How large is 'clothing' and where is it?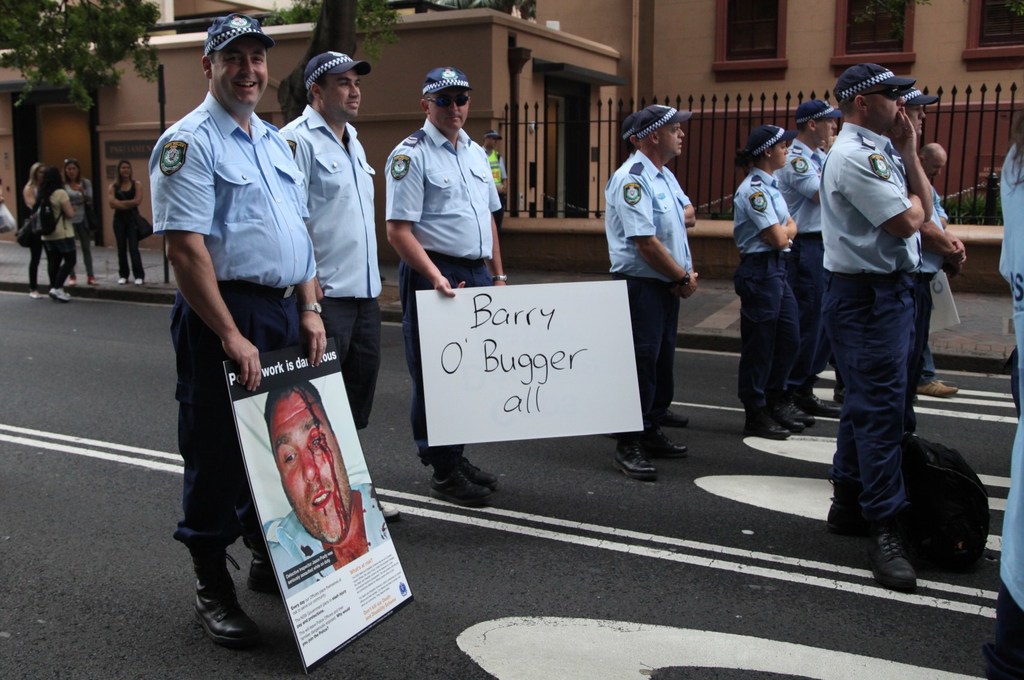
Bounding box: [605, 148, 692, 438].
